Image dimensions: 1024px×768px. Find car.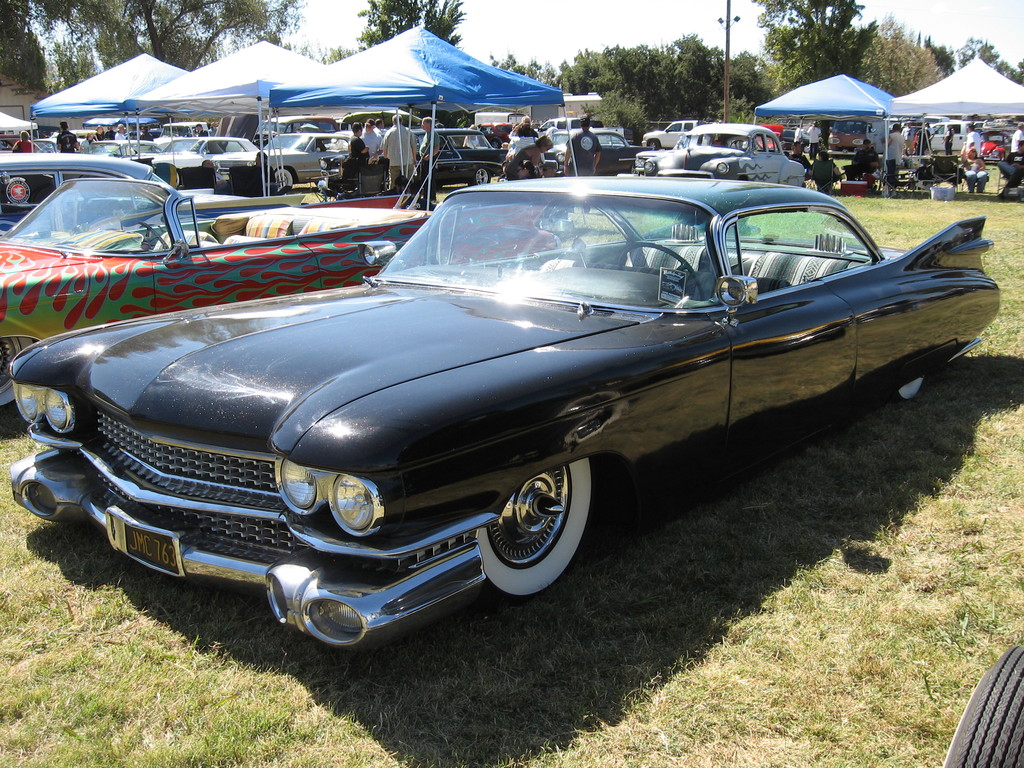
rect(942, 643, 1023, 767).
